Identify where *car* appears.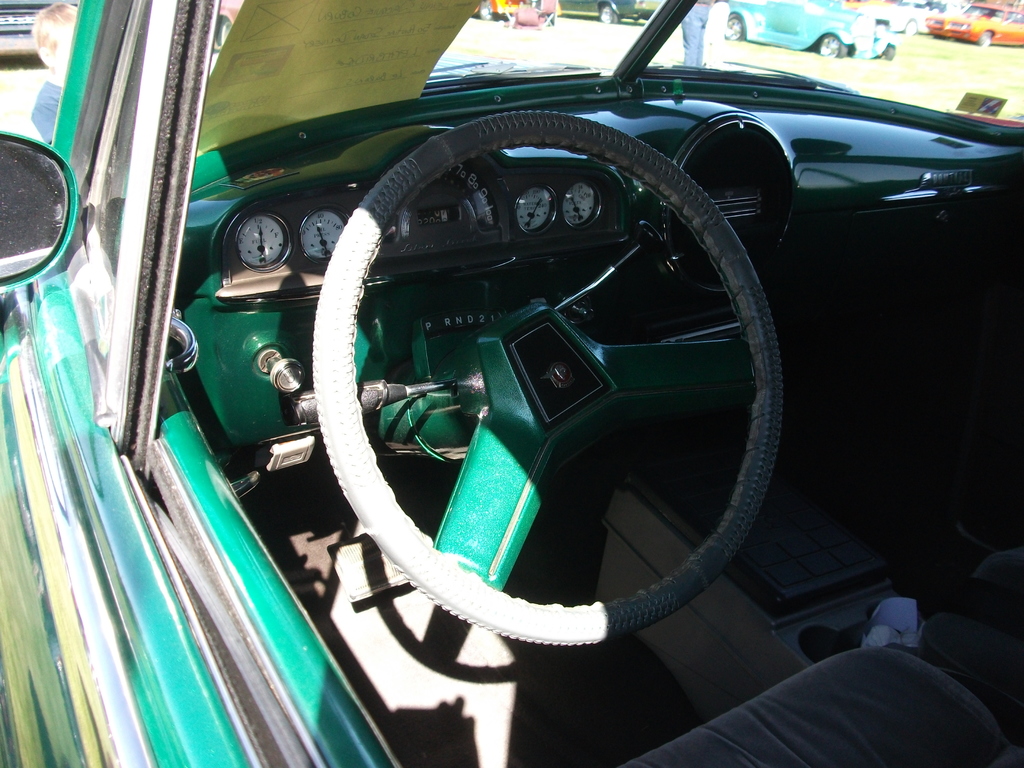
Appears at region(865, 3, 953, 35).
